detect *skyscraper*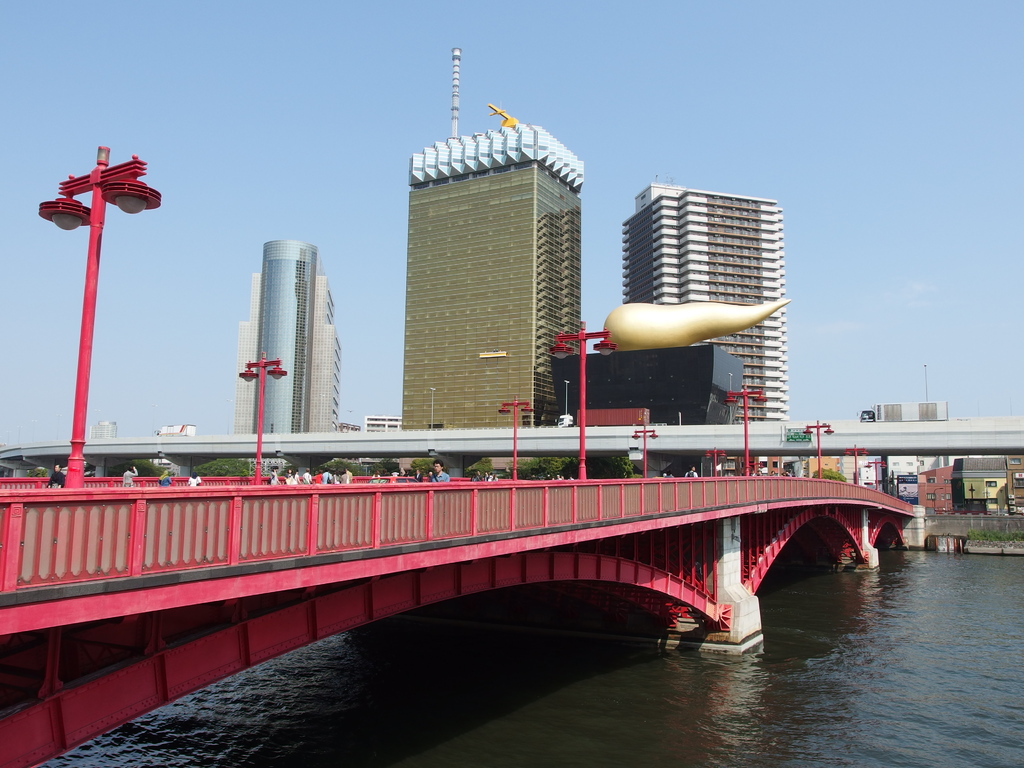
393,120,585,473
